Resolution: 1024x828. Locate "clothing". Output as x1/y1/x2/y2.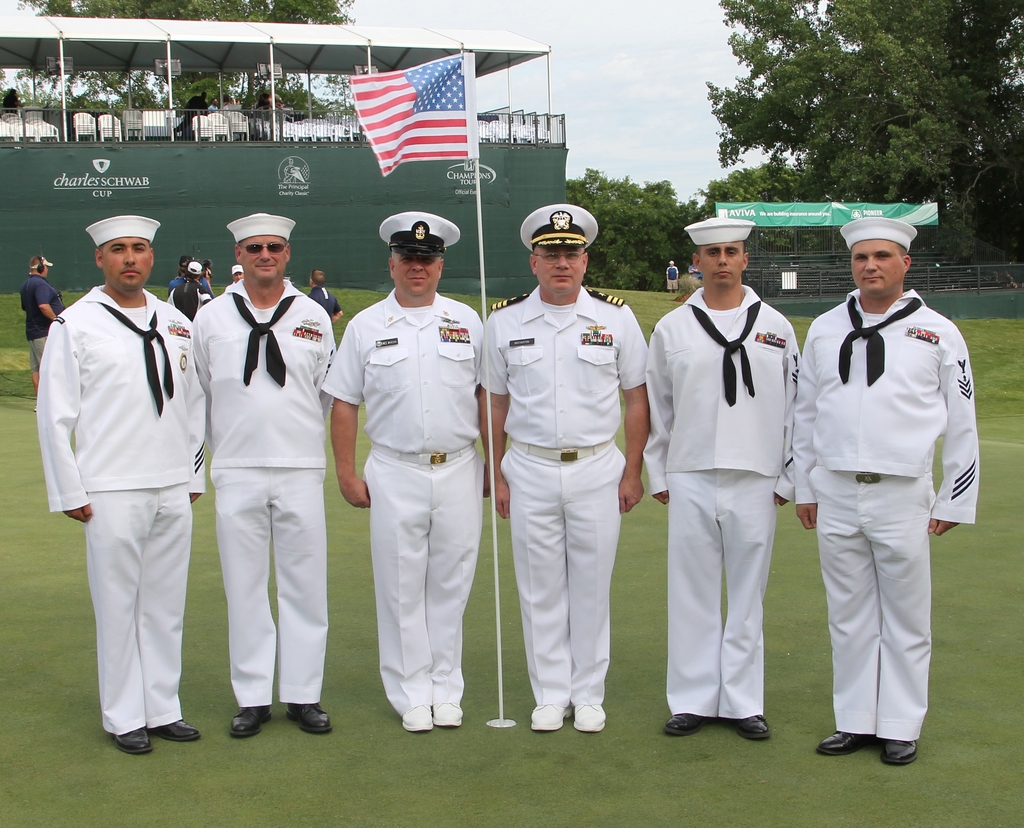
799/297/977/743.
